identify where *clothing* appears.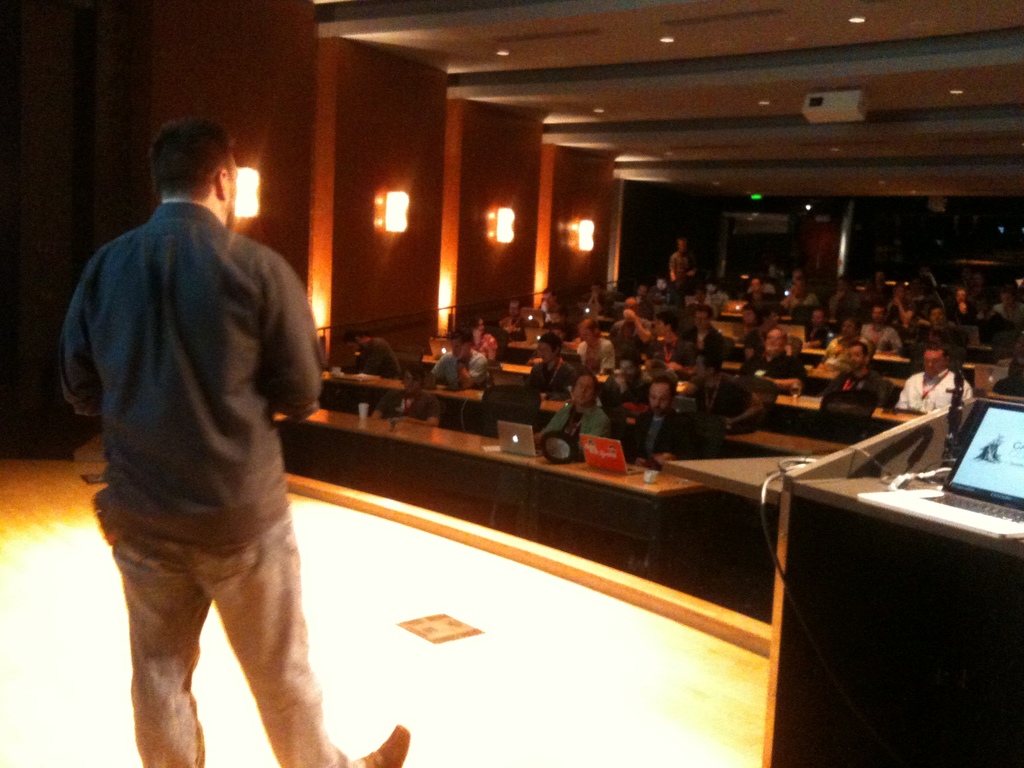
Appears at (x1=687, y1=371, x2=749, y2=415).
